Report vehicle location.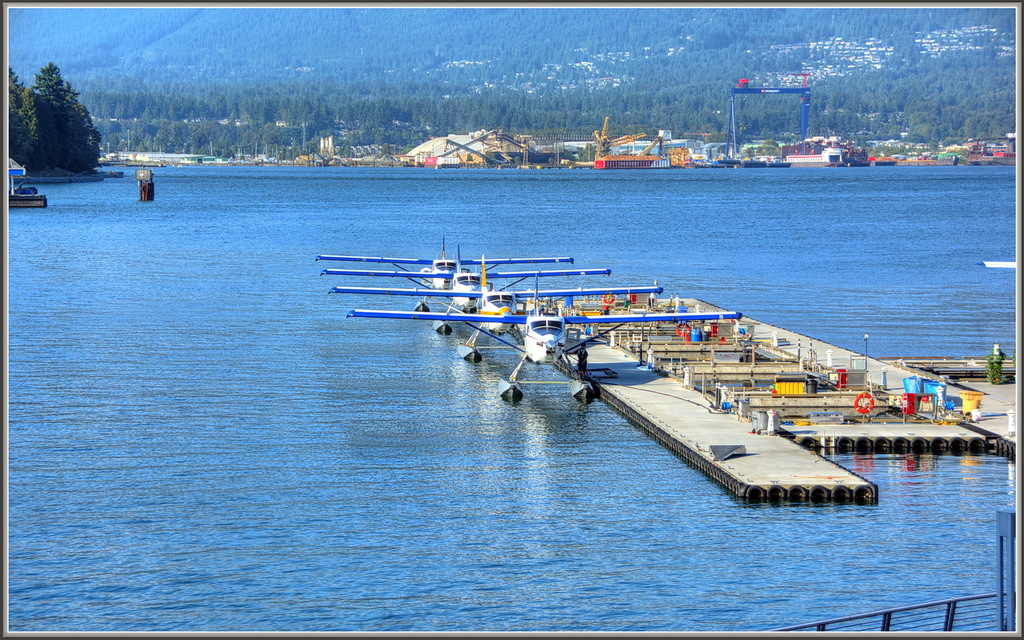
Report: 319:246:607:341.
